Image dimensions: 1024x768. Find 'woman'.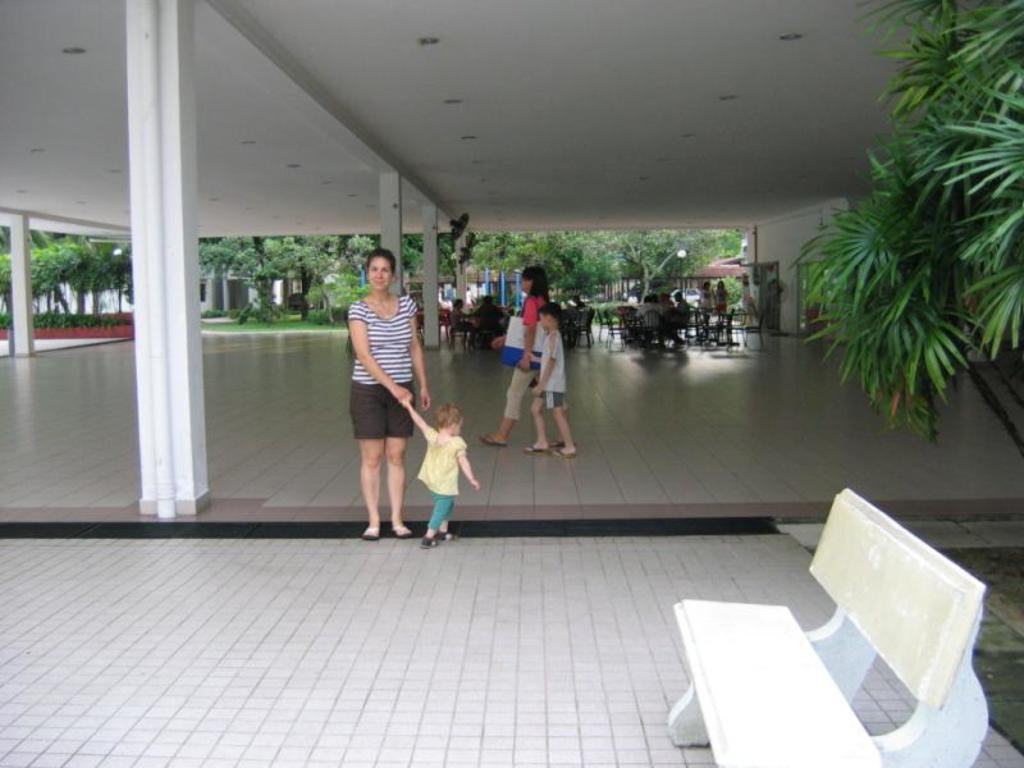
333/236/440/547.
